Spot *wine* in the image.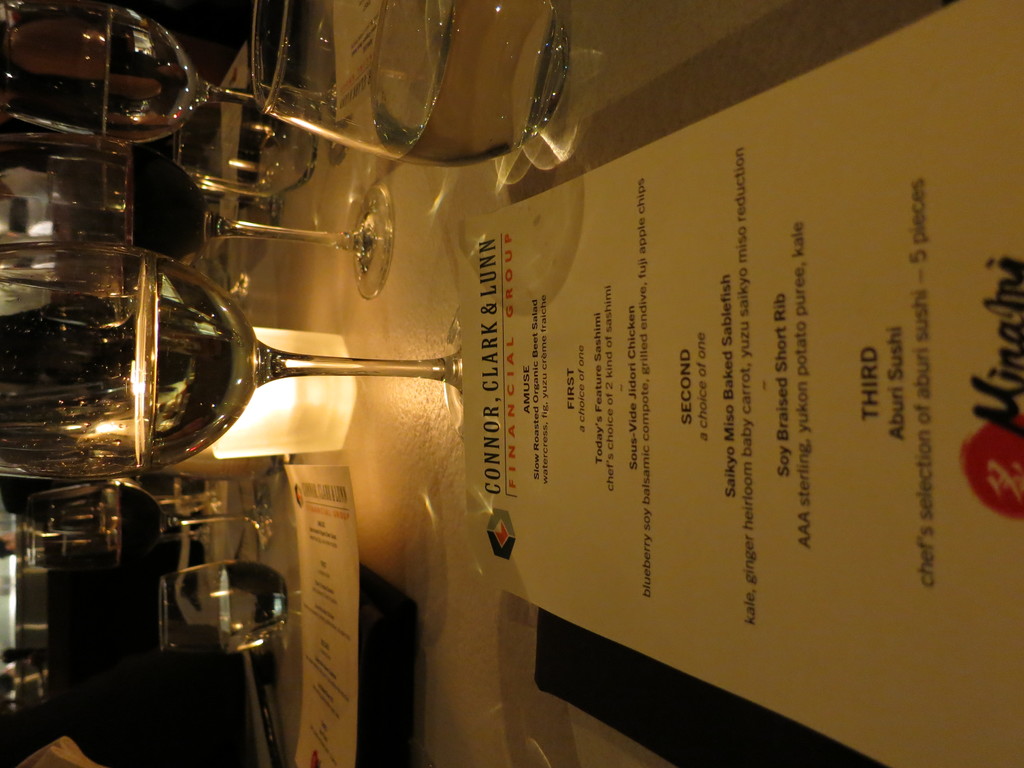
*wine* found at region(137, 258, 270, 461).
